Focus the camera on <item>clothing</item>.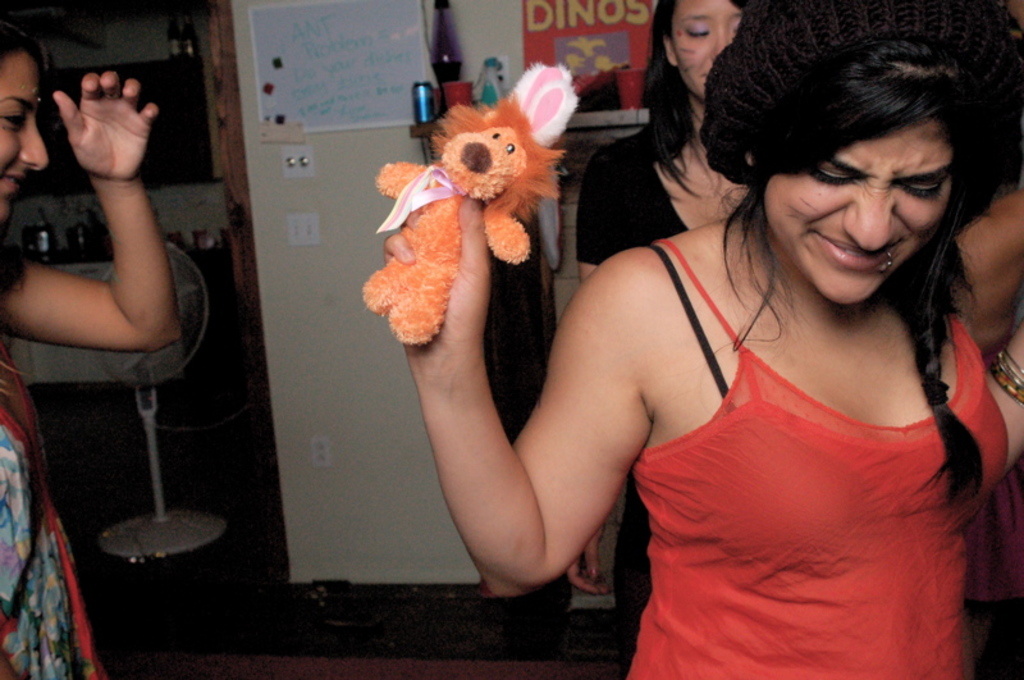
Focus region: bbox=[0, 336, 113, 679].
